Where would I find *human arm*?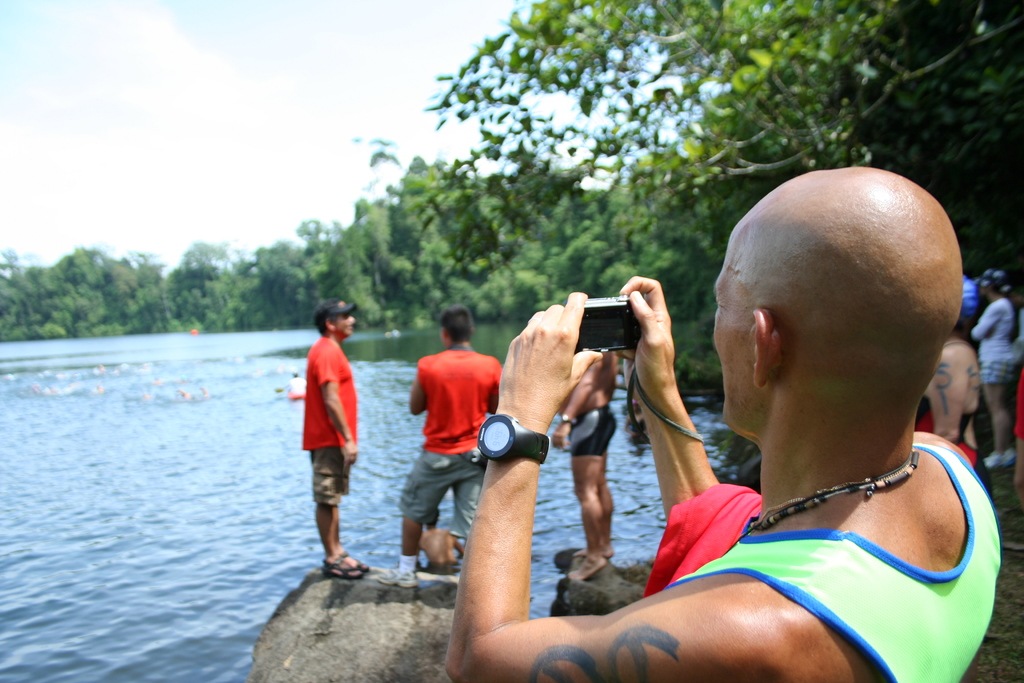
At rect(311, 341, 358, 465).
